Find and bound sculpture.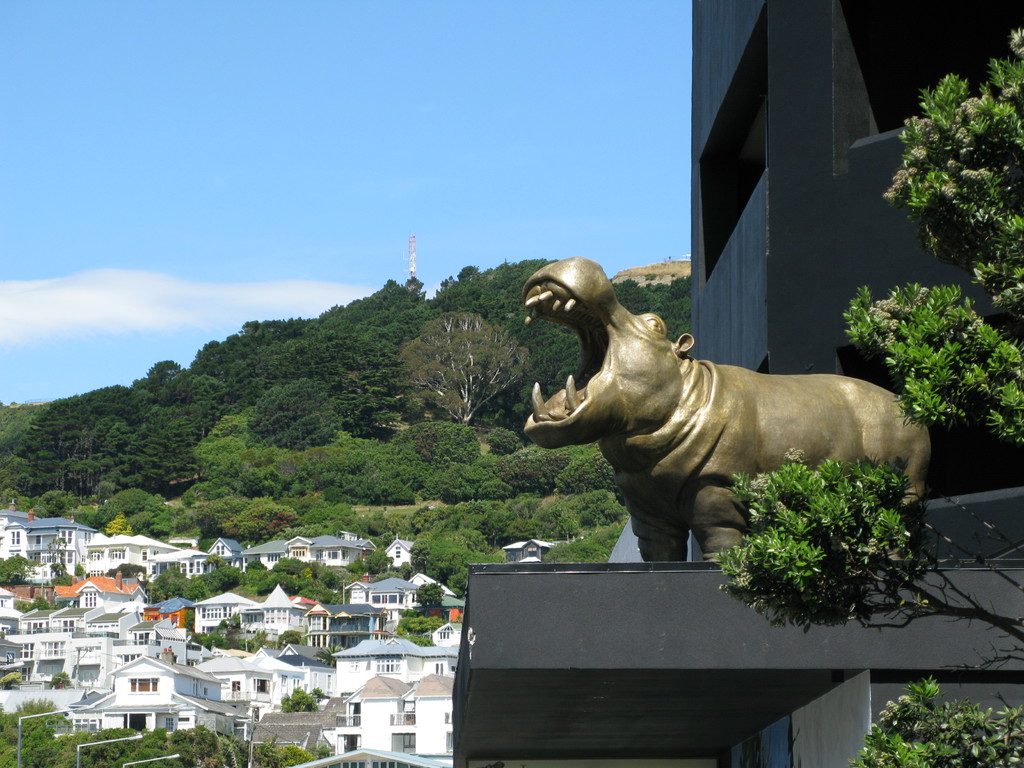
Bound: x1=520 y1=253 x2=938 y2=566.
